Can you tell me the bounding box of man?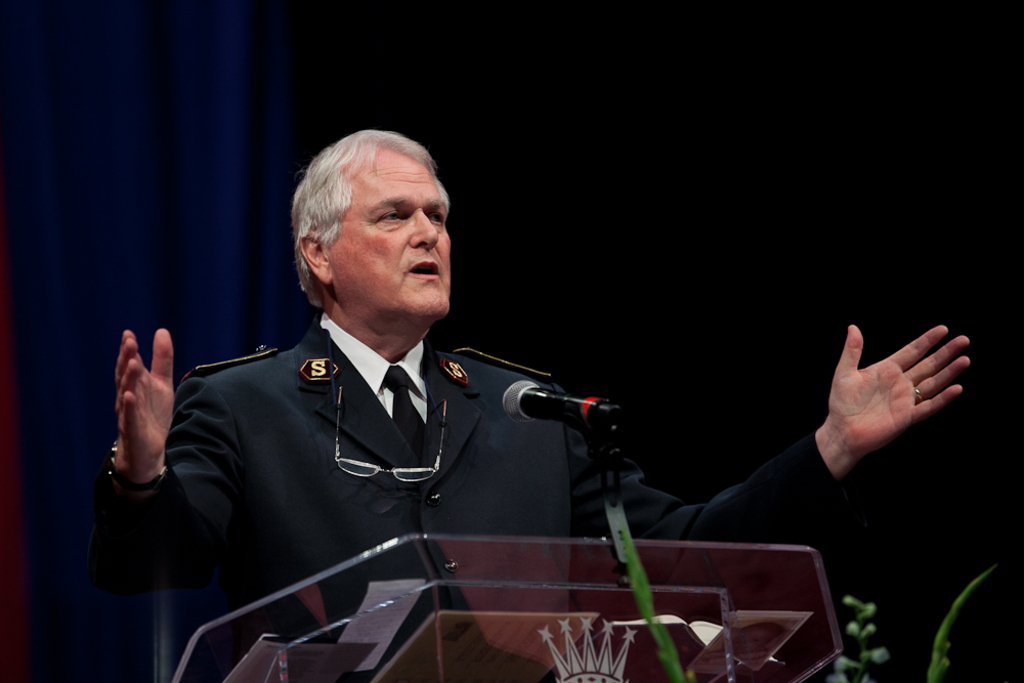
(left=166, top=96, right=843, bottom=647).
